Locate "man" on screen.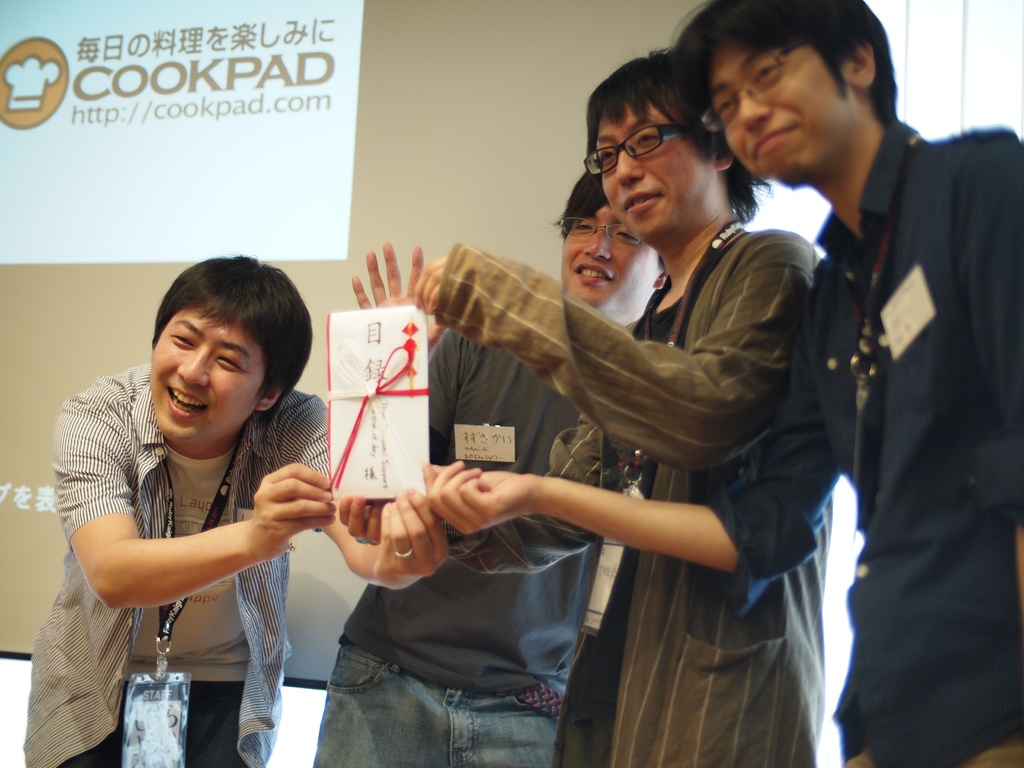
On screen at rect(336, 42, 827, 767).
